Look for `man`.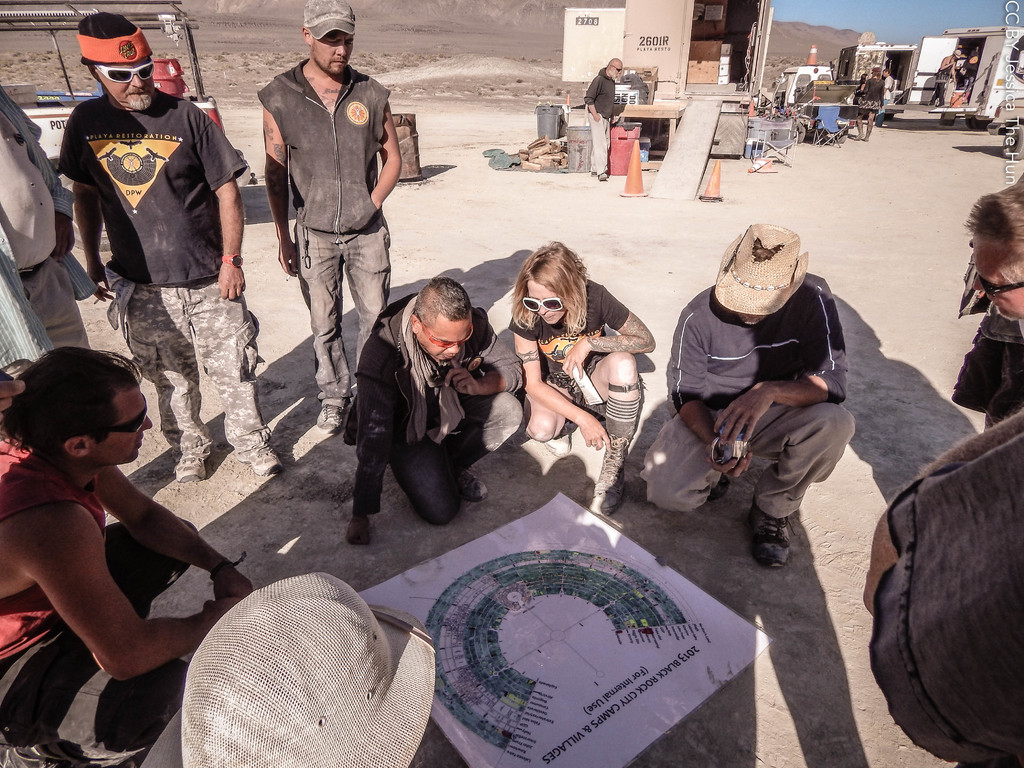
Found: select_region(340, 276, 527, 550).
